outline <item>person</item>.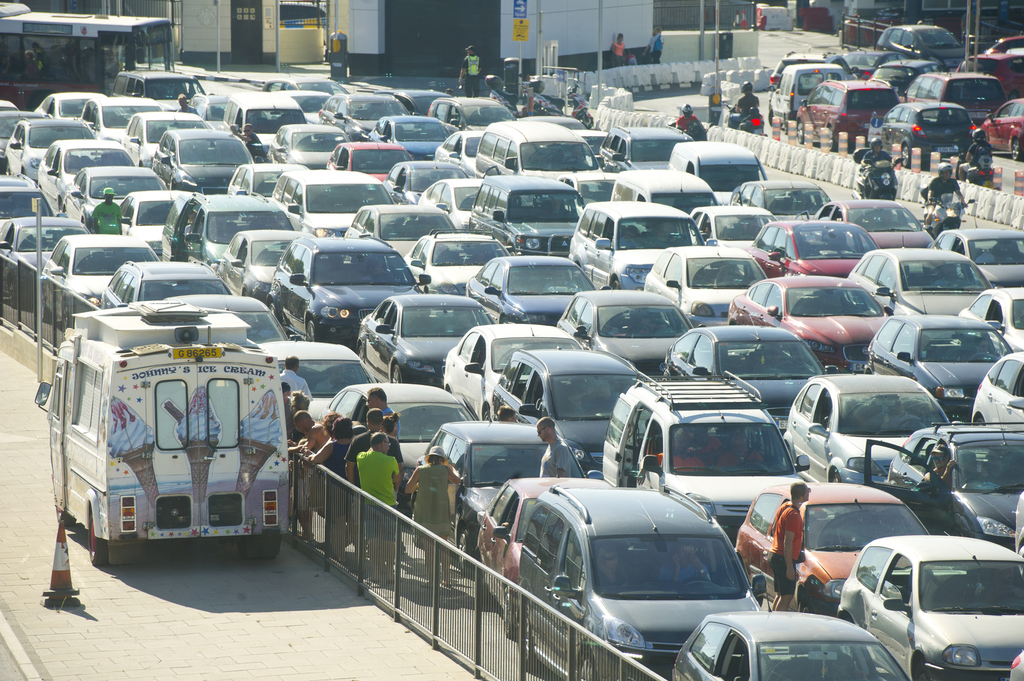
Outline: (x1=966, y1=132, x2=991, y2=188).
